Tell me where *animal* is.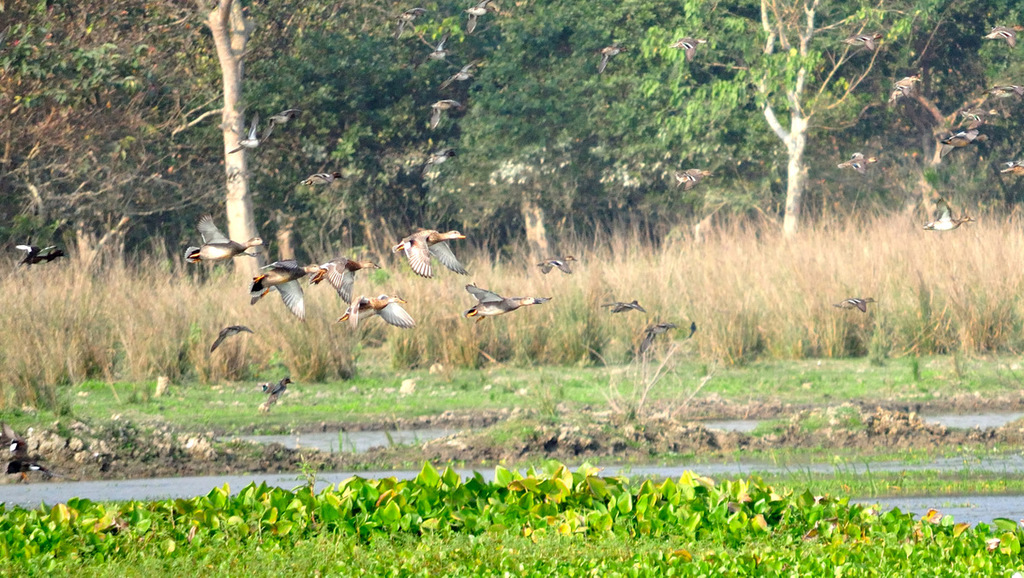
*animal* is at [534, 257, 575, 276].
